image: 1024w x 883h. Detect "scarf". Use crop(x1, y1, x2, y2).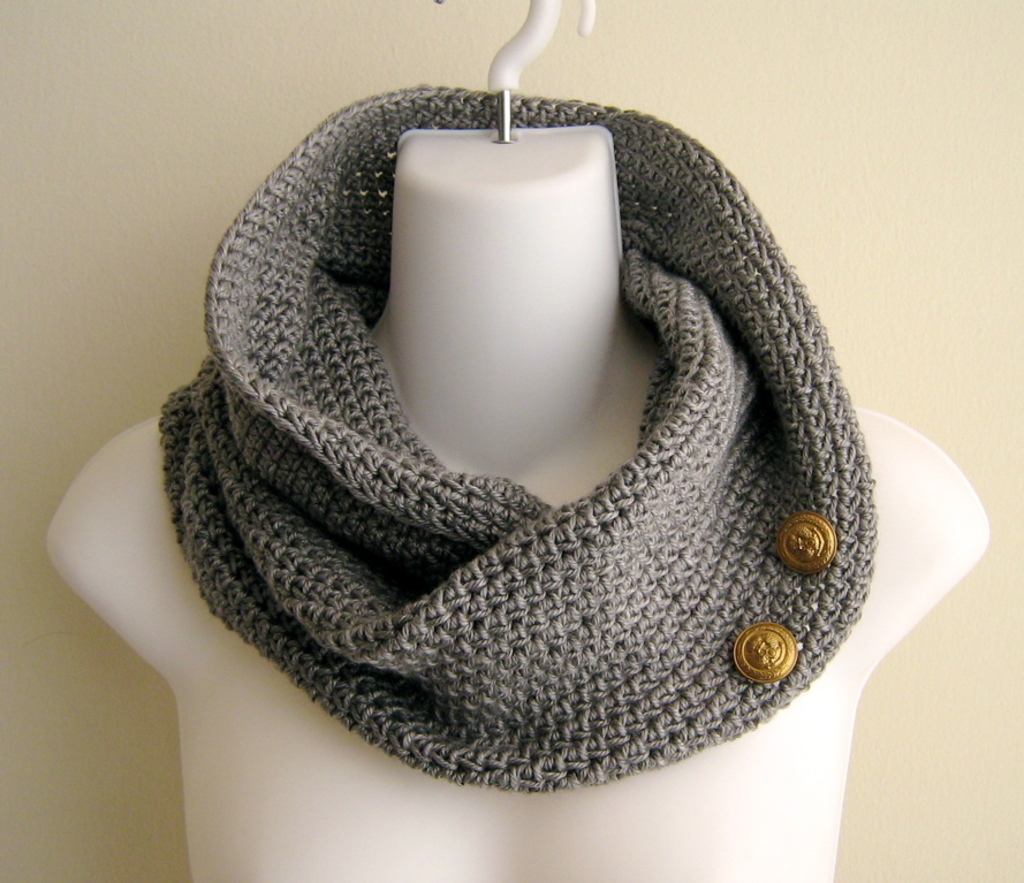
crop(153, 77, 881, 797).
